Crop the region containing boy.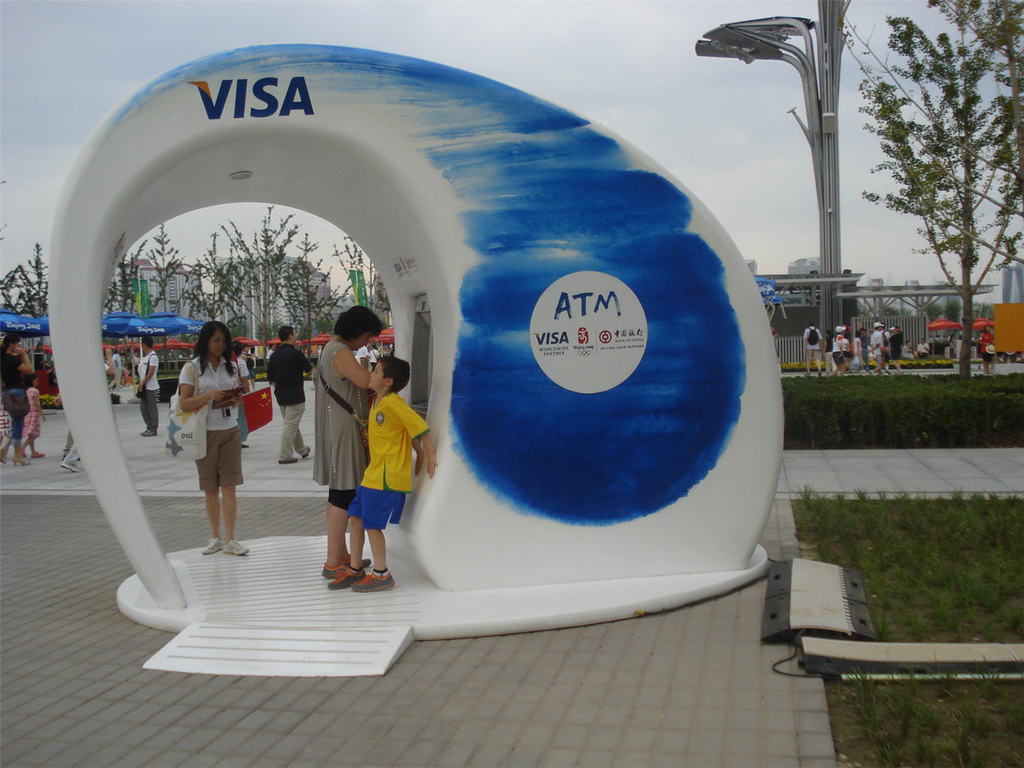
Crop region: select_region(328, 348, 446, 595).
